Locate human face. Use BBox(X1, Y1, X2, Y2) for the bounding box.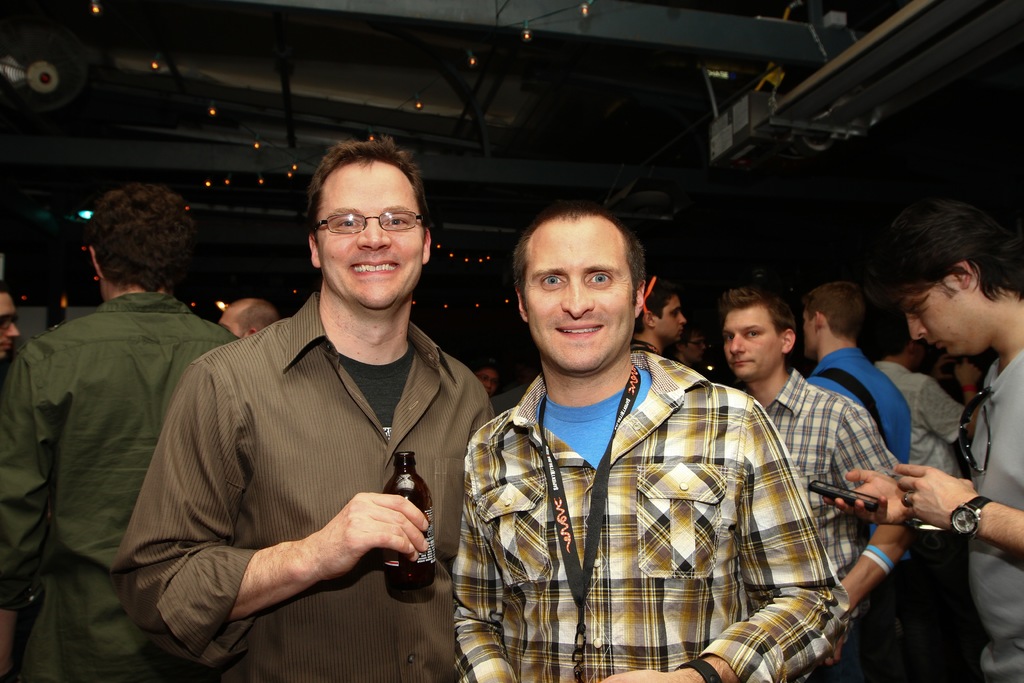
BBox(655, 293, 690, 339).
